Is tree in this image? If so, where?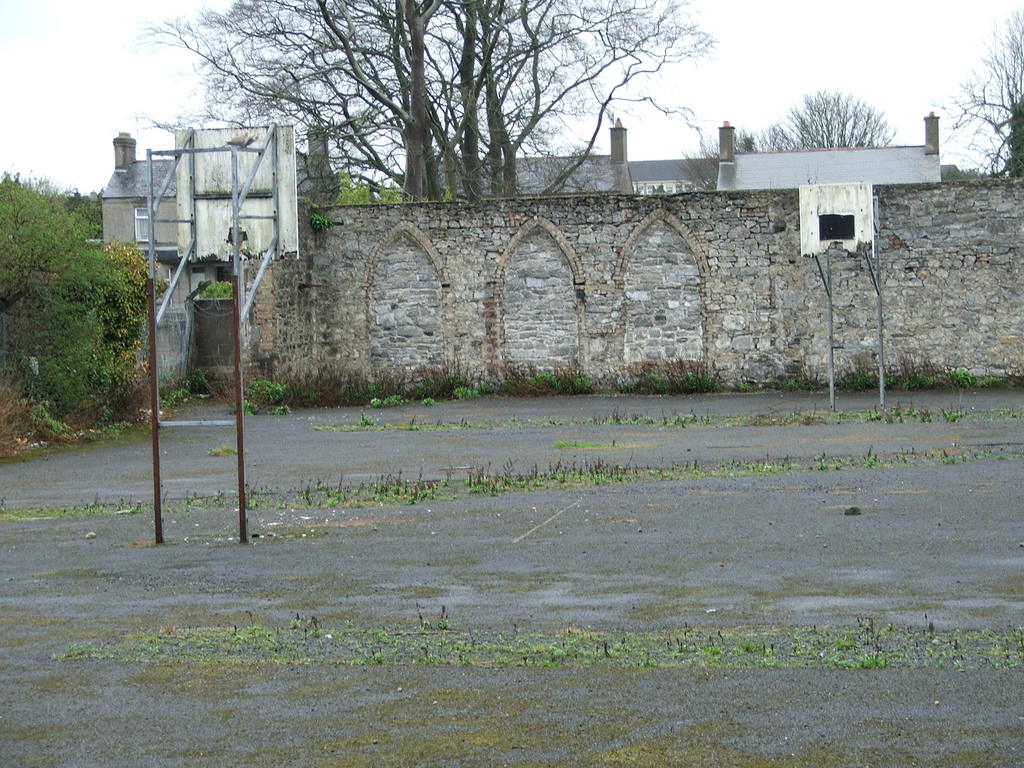
Yes, at left=938, top=7, right=1023, bottom=175.
